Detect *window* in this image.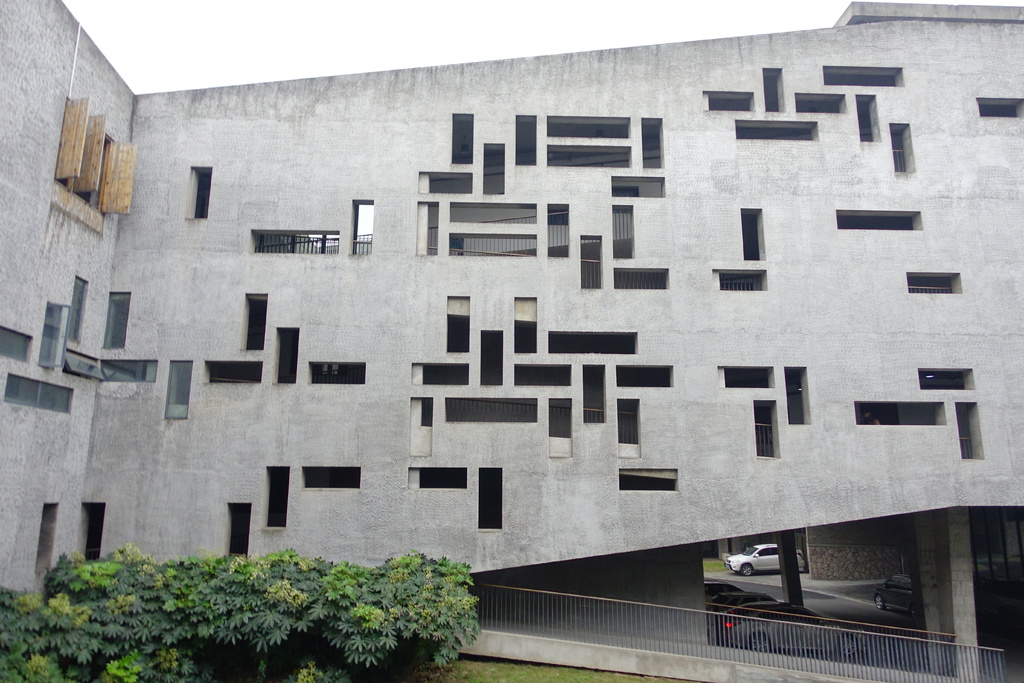
Detection: detection(0, 323, 32, 361).
